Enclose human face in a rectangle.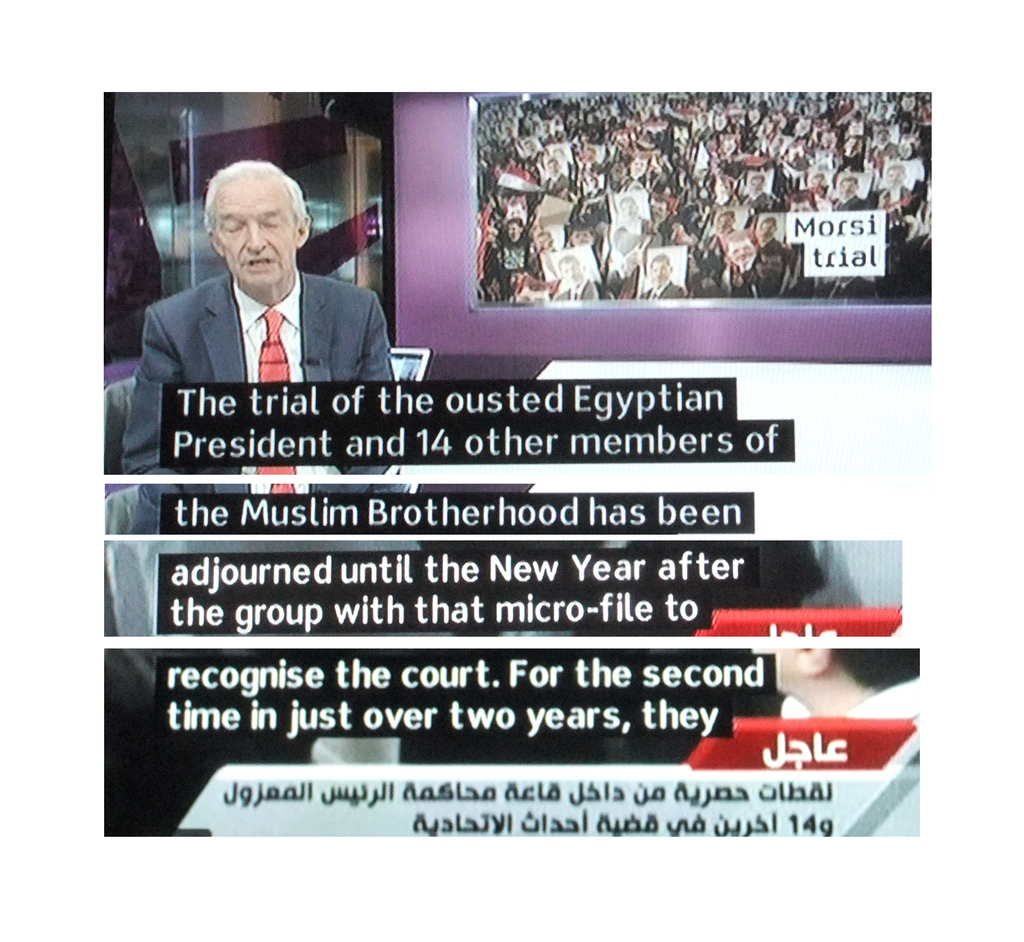
{"x1": 887, "y1": 168, "x2": 900, "y2": 186}.
